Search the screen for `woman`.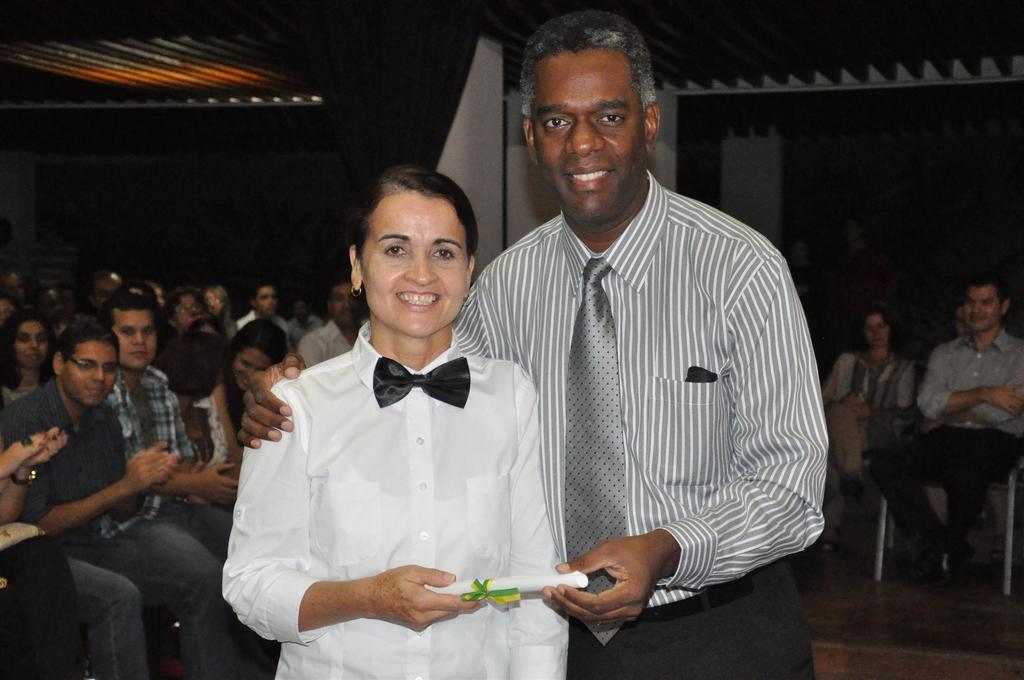
Found at bbox=(192, 300, 298, 487).
